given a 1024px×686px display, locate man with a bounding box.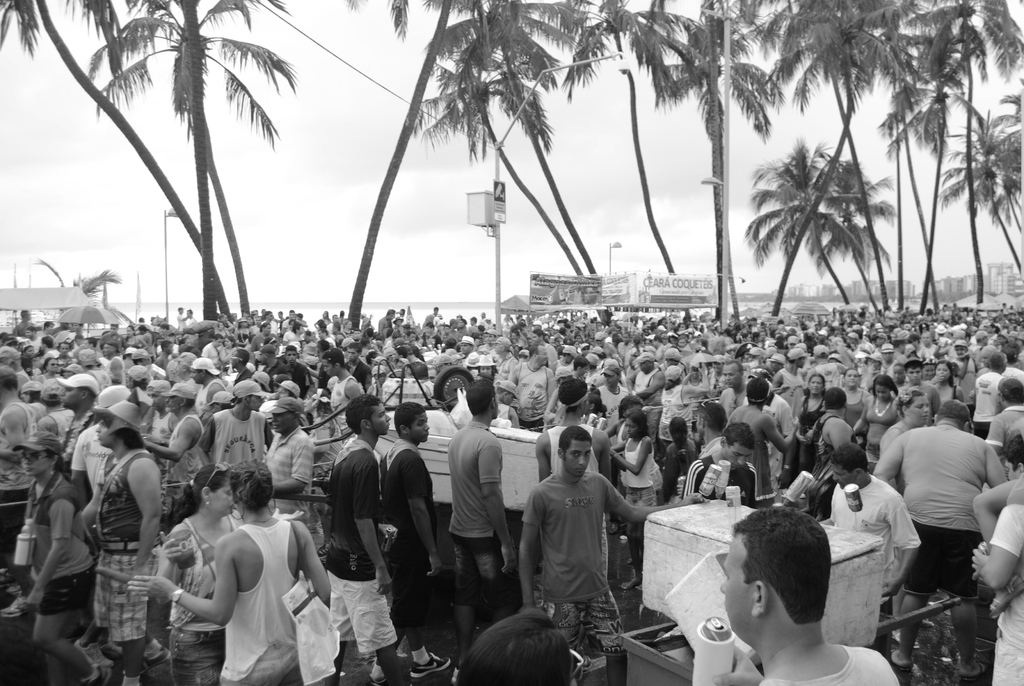
Located: 53, 372, 93, 471.
